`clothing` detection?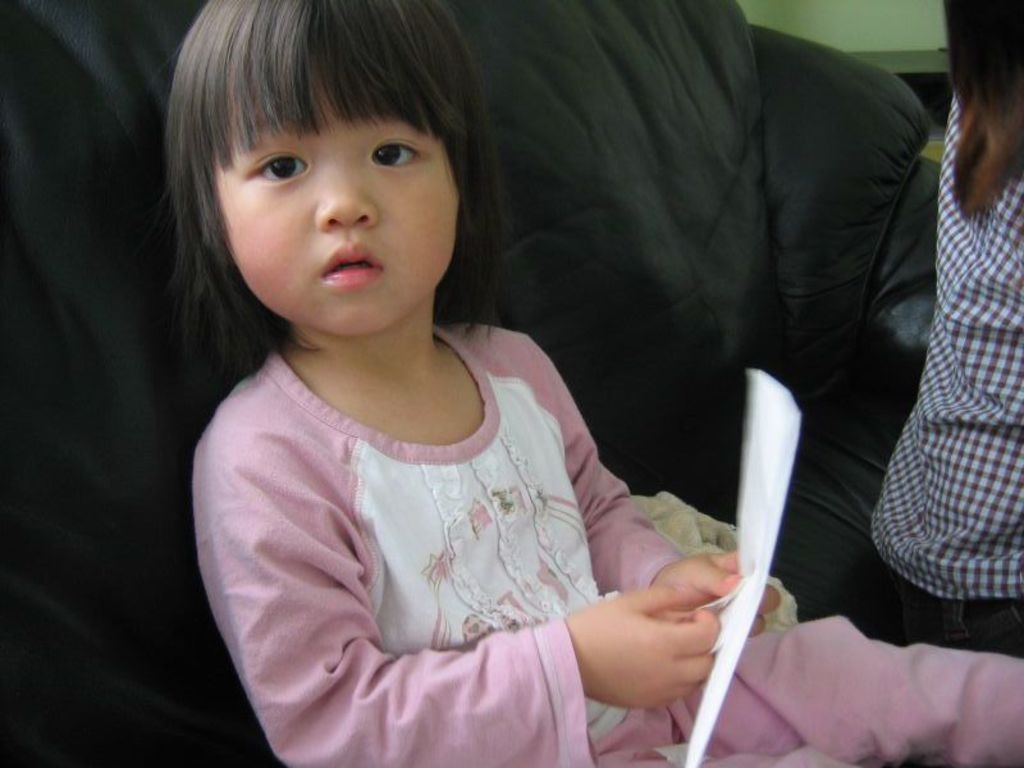
box=[836, 65, 1023, 690]
